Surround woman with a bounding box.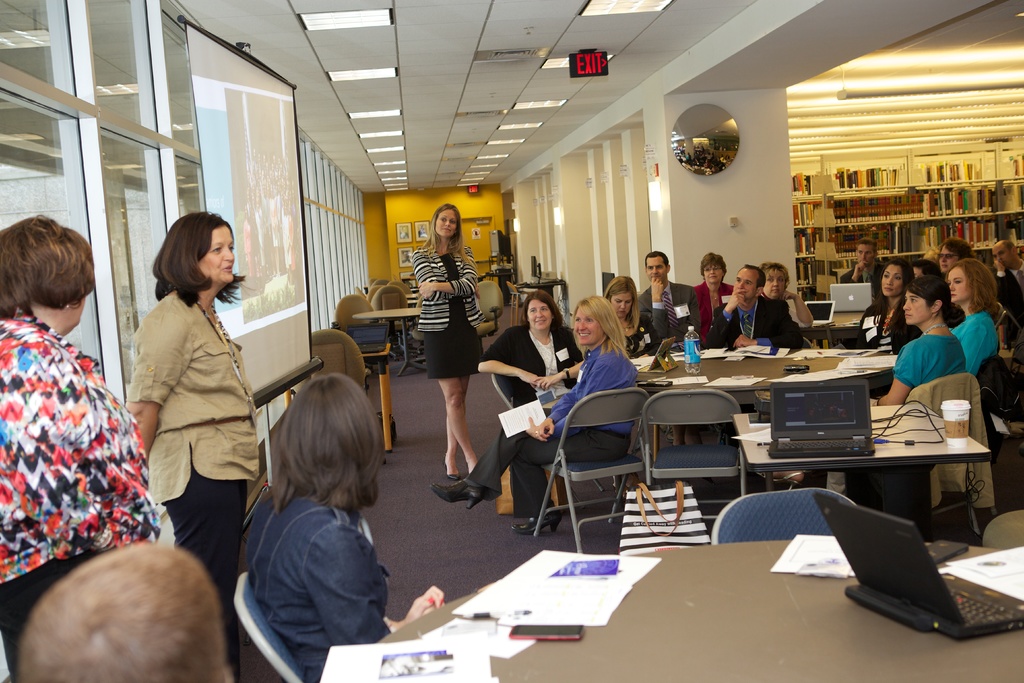
[x1=405, y1=202, x2=490, y2=477].
